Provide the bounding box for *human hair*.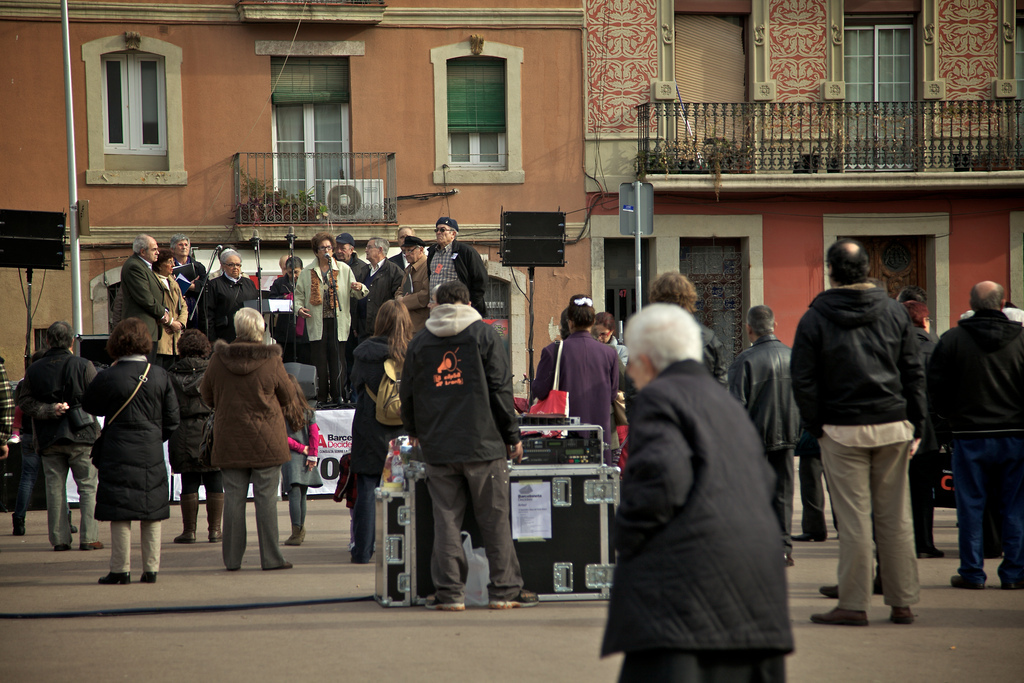
171 231 190 248.
